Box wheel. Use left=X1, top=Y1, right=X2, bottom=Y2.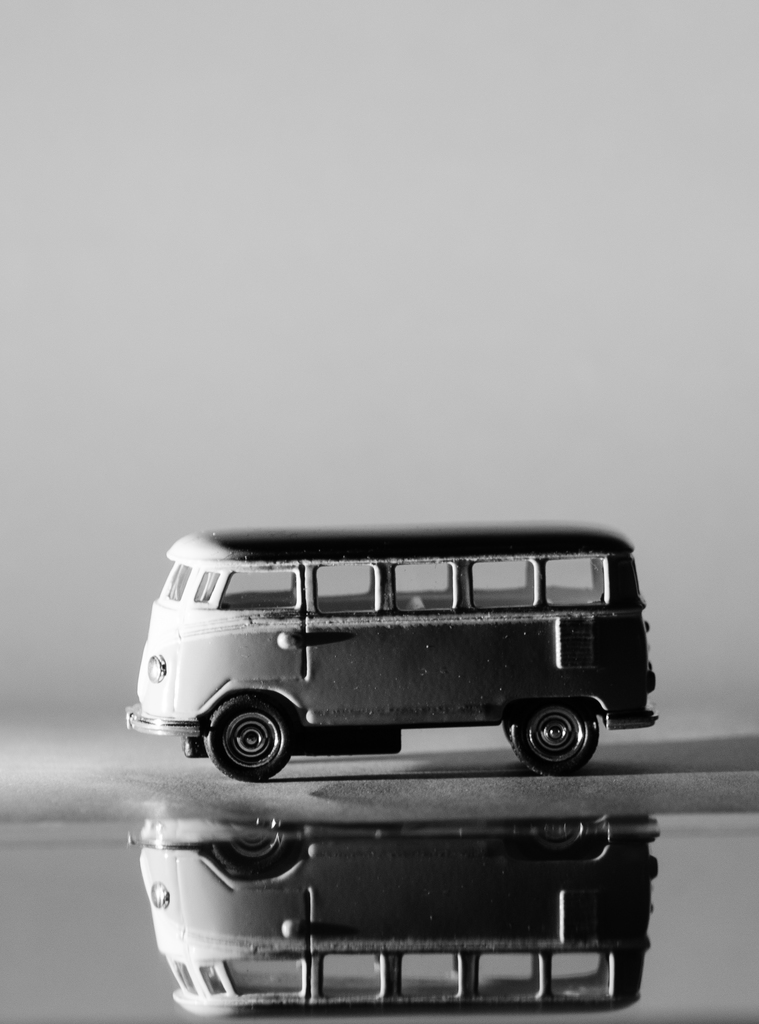
left=204, top=698, right=298, bottom=777.
